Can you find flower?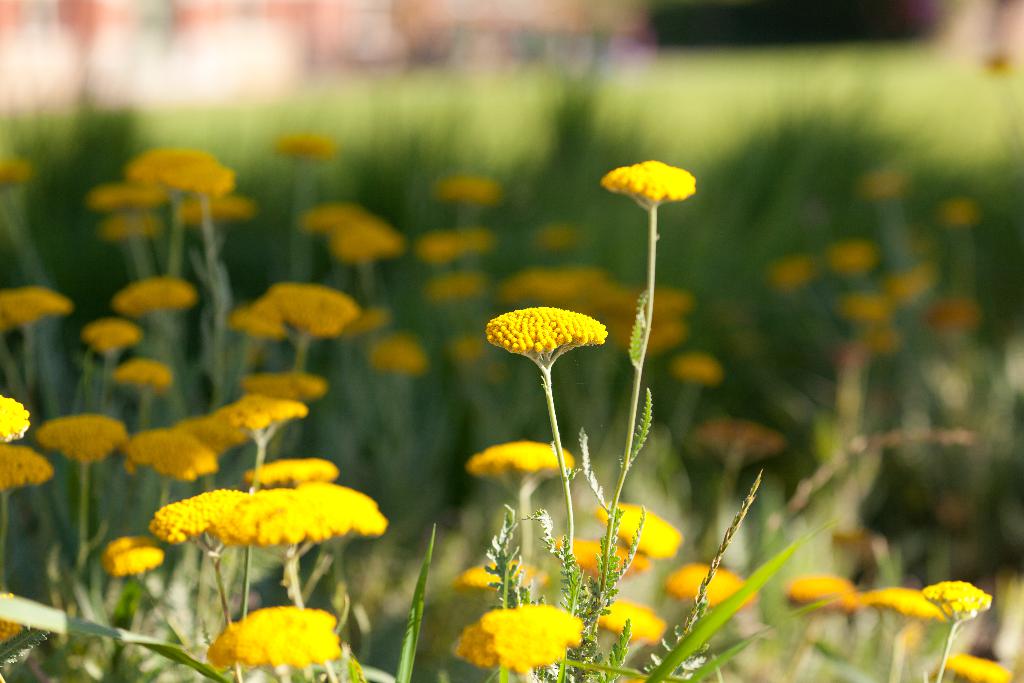
Yes, bounding box: 0, 443, 56, 487.
